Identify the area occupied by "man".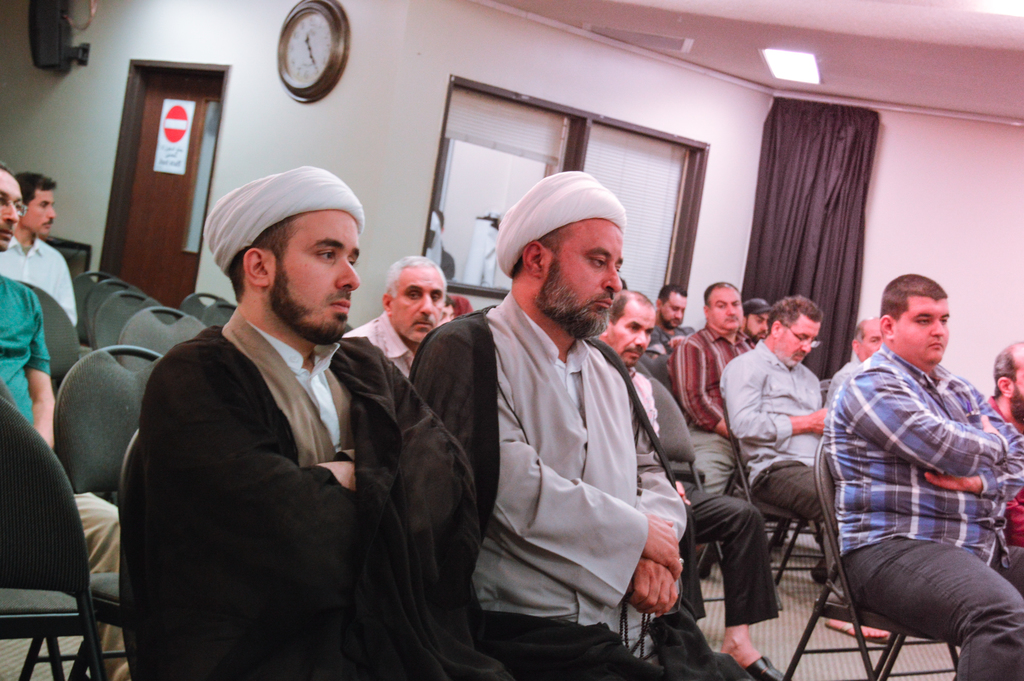
Area: x1=589 y1=285 x2=794 y2=680.
